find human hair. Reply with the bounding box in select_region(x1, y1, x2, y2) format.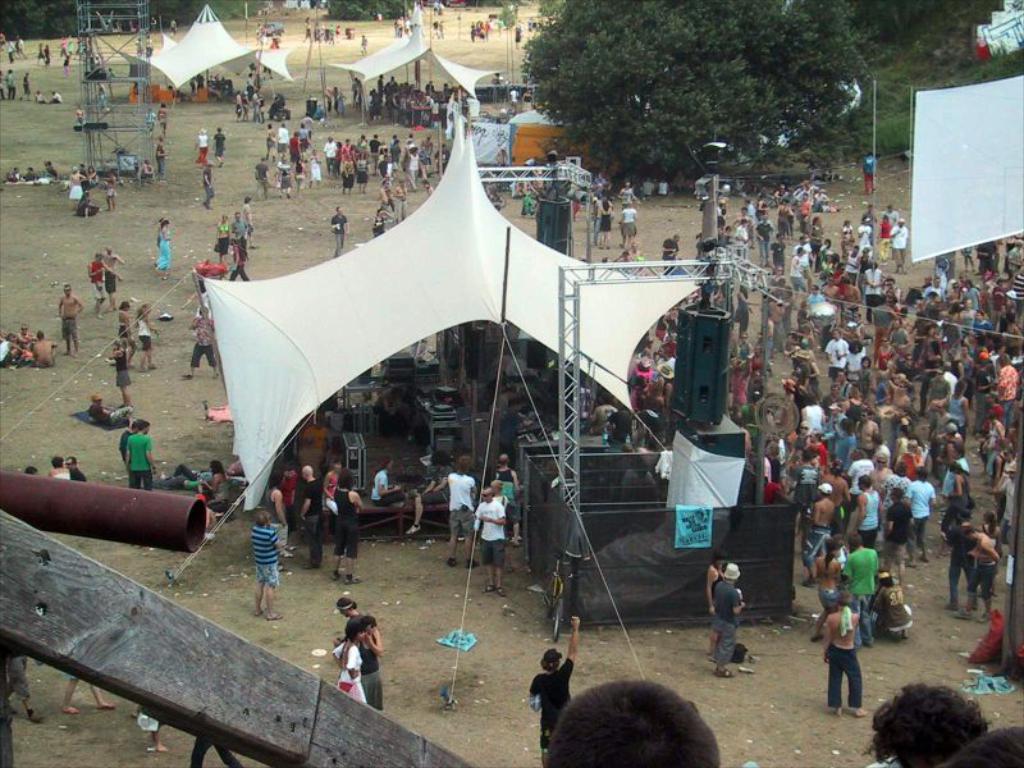
select_region(836, 589, 856, 611).
